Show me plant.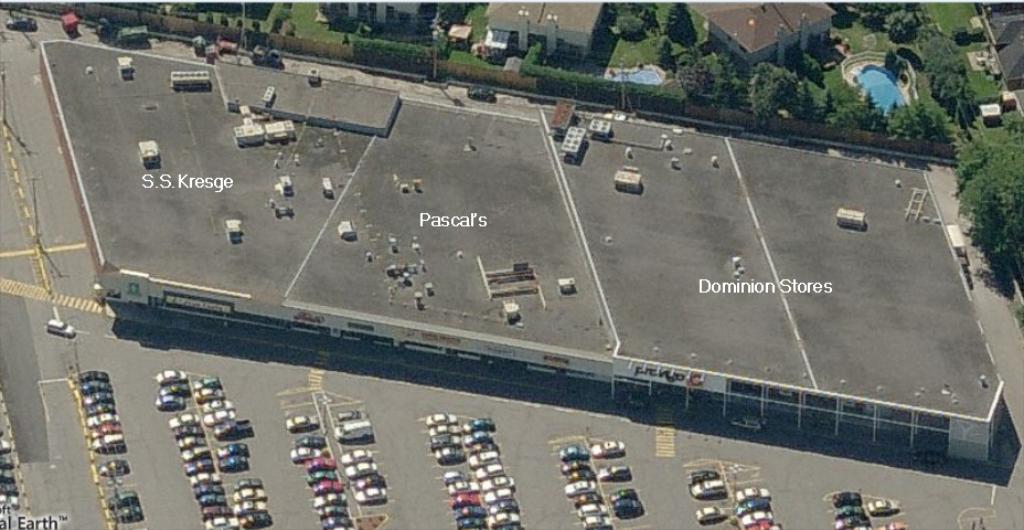
plant is here: {"x1": 216, "y1": 15, "x2": 228, "y2": 32}.
